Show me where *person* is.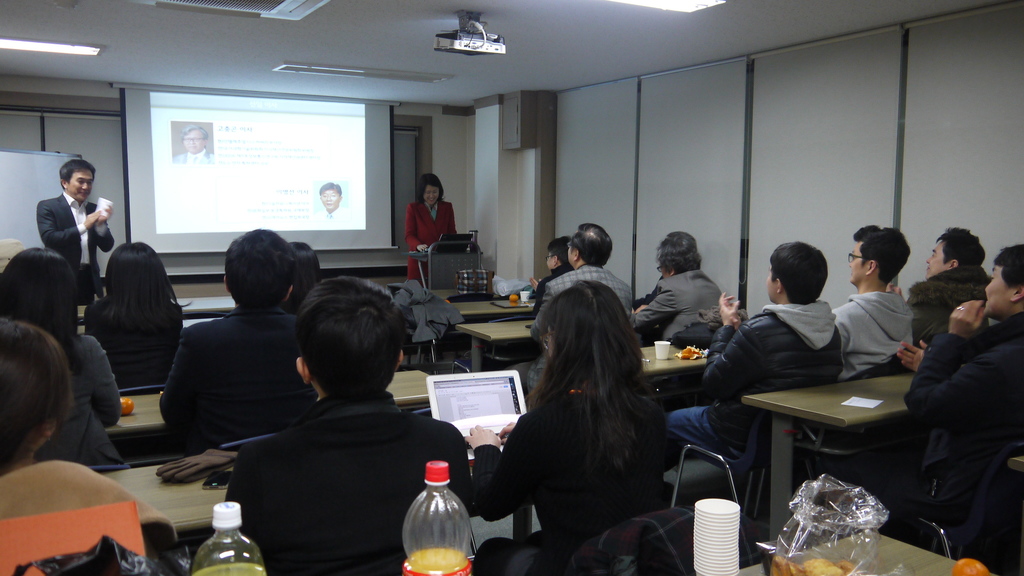
*person* is at <region>86, 230, 200, 404</region>.
